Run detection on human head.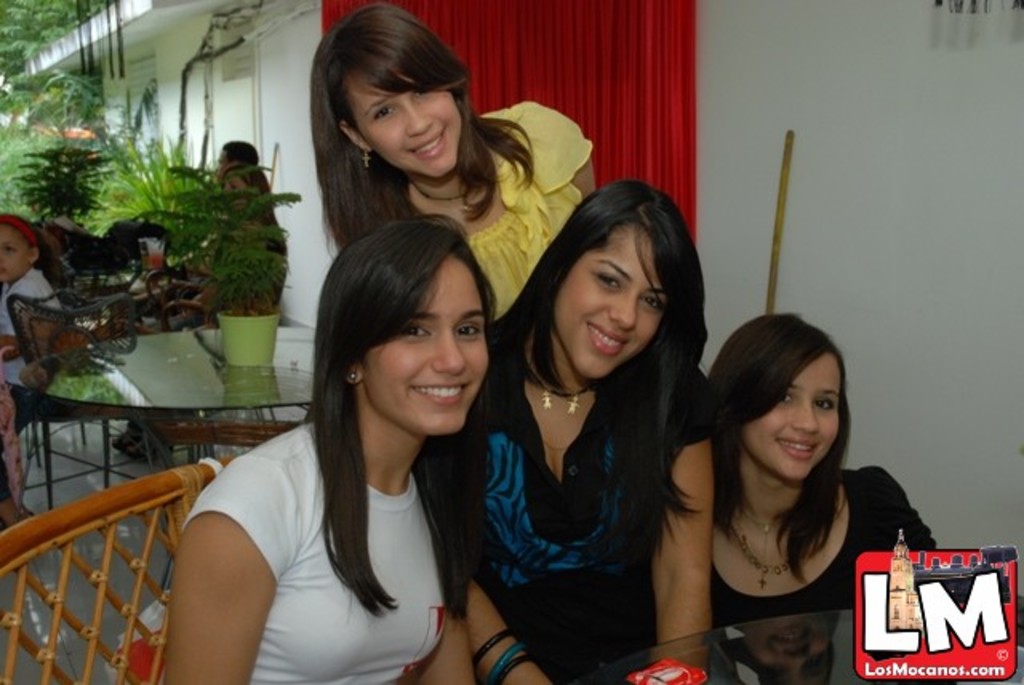
Result: <bbox>317, 208, 496, 439</bbox>.
